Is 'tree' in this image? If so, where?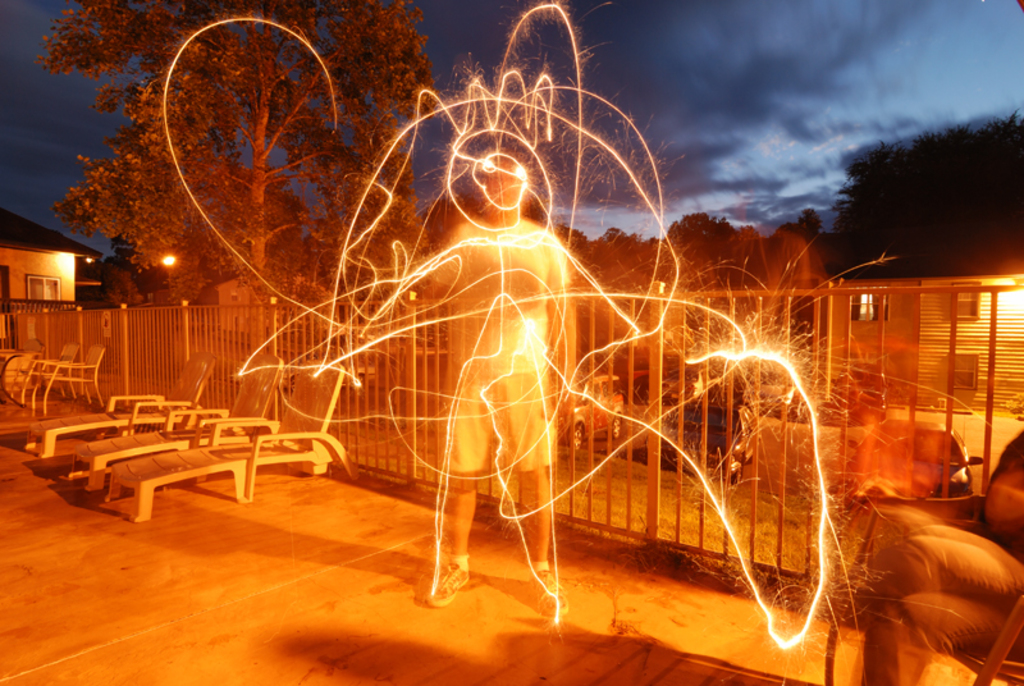
Yes, at [left=17, top=3, right=494, bottom=351].
